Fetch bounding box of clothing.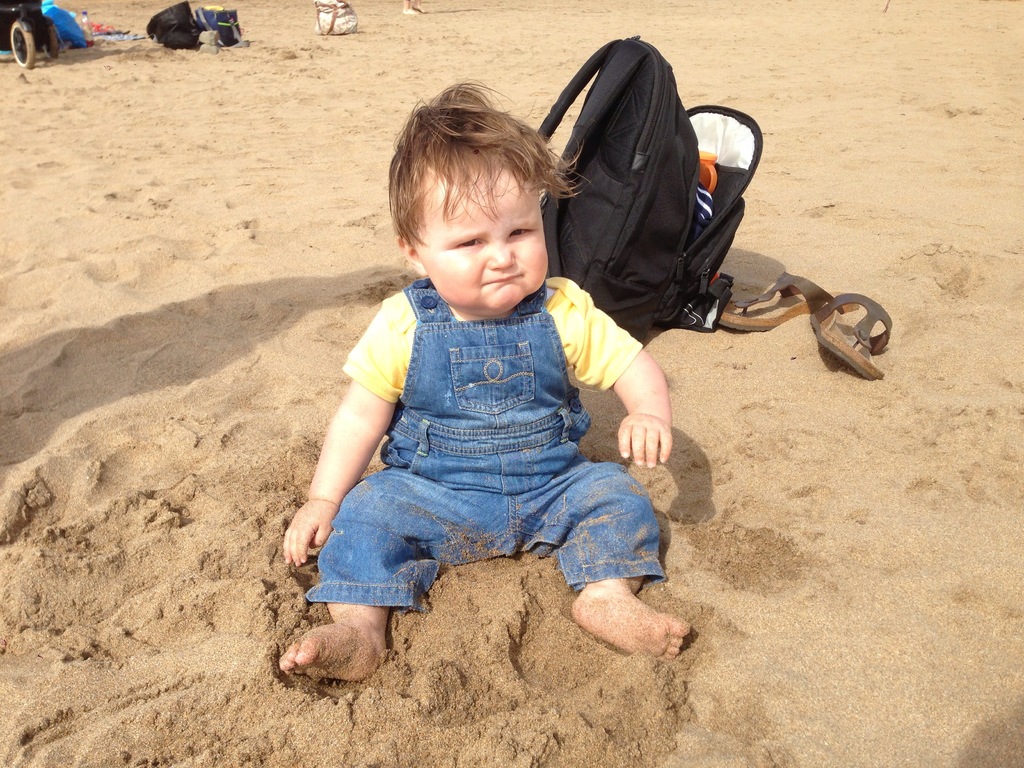
Bbox: 301,273,667,609.
